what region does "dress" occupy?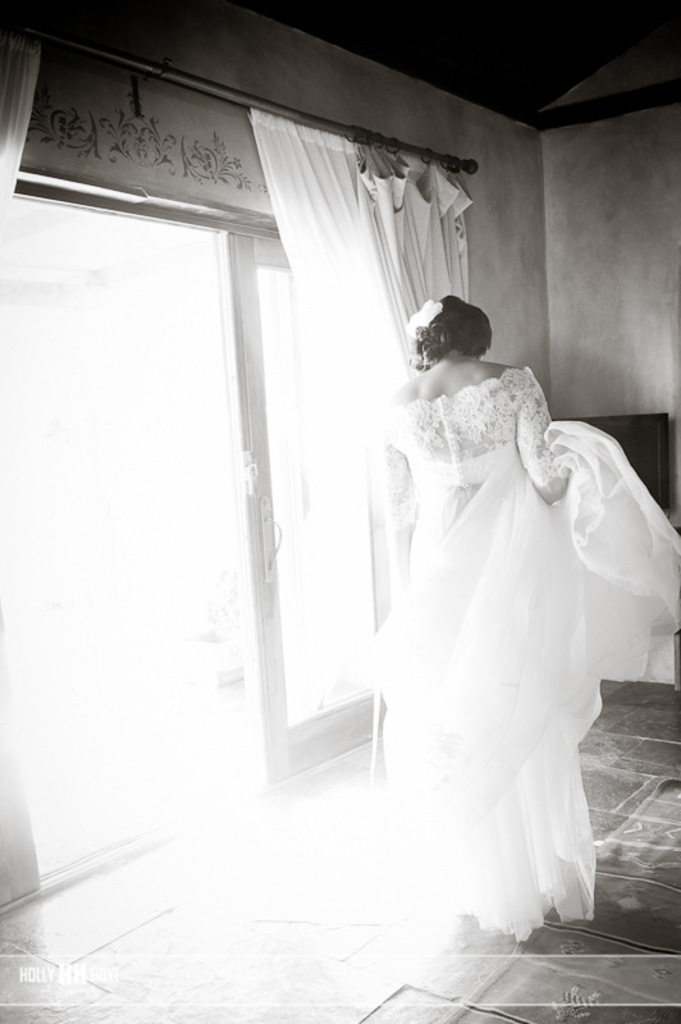
(x1=366, y1=367, x2=680, y2=937).
